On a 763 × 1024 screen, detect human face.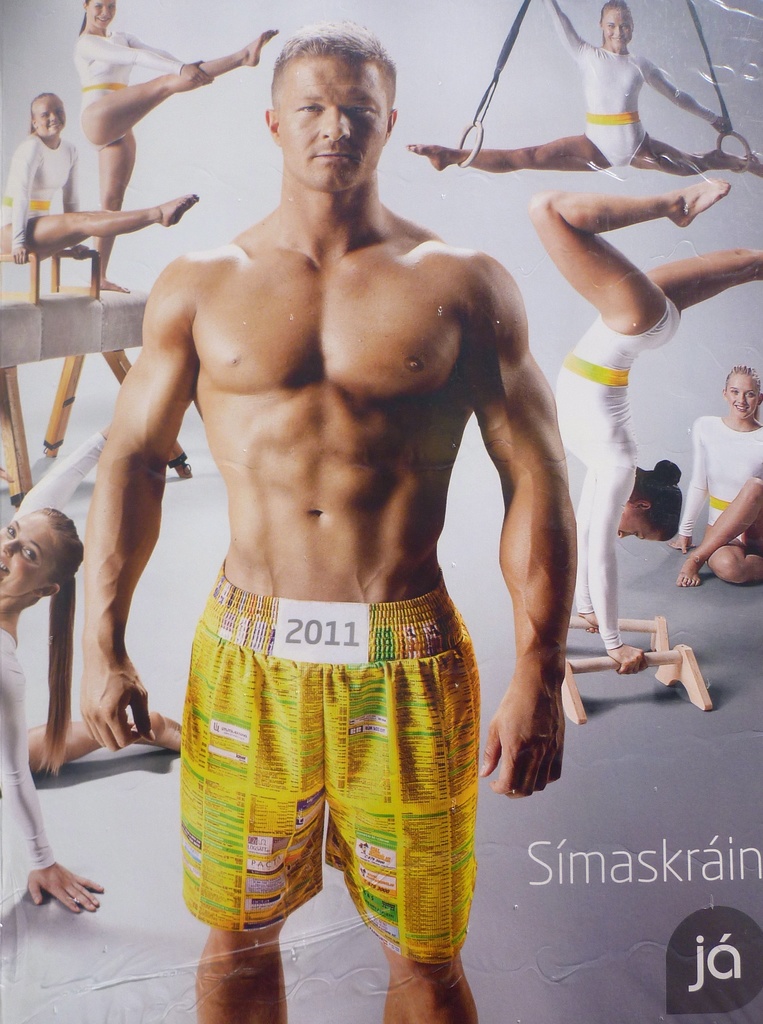
(x1=601, y1=11, x2=633, y2=49).
